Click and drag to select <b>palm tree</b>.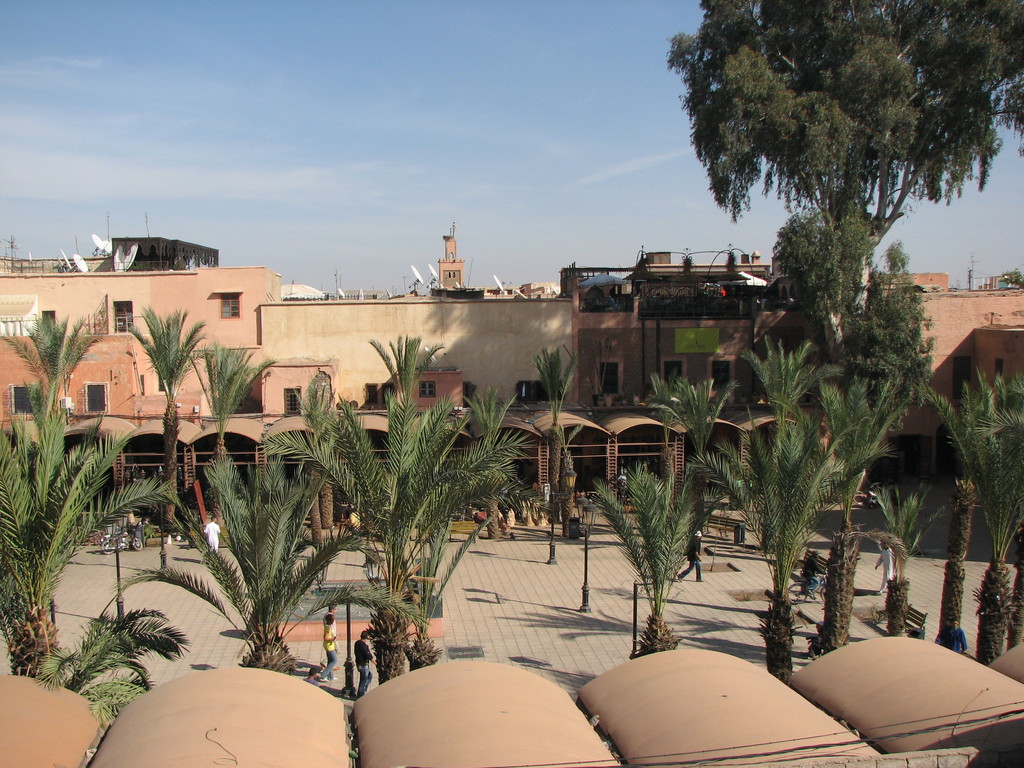
Selection: 957 378 1023 642.
